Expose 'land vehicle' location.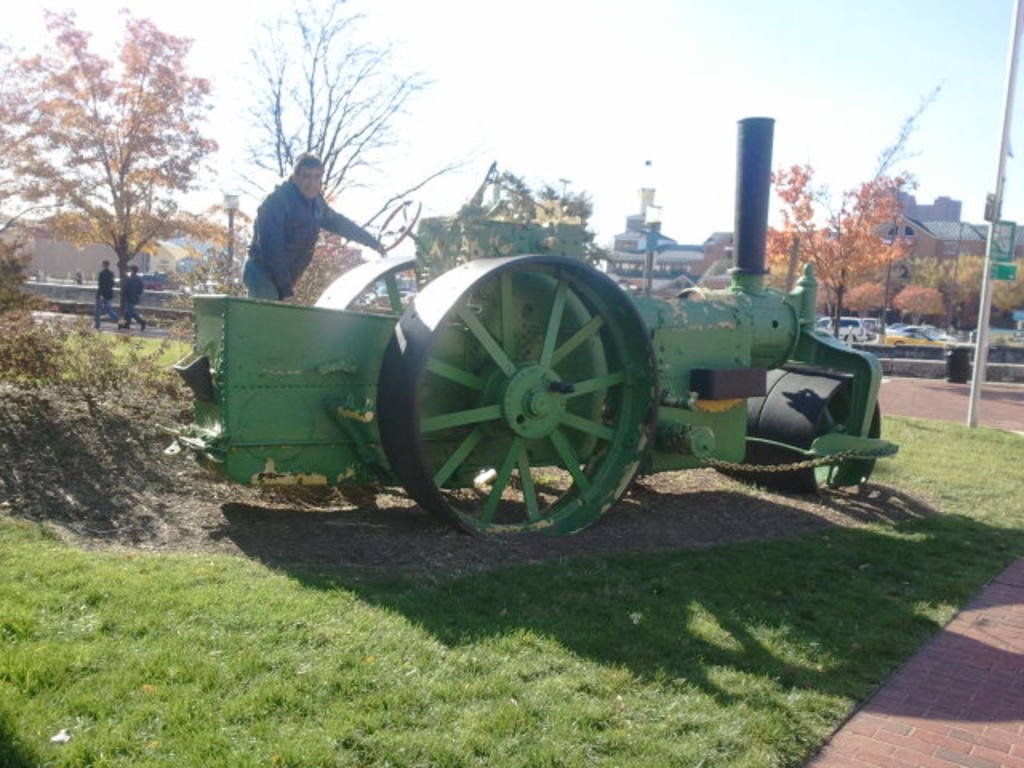
Exposed at locate(136, 266, 184, 294).
